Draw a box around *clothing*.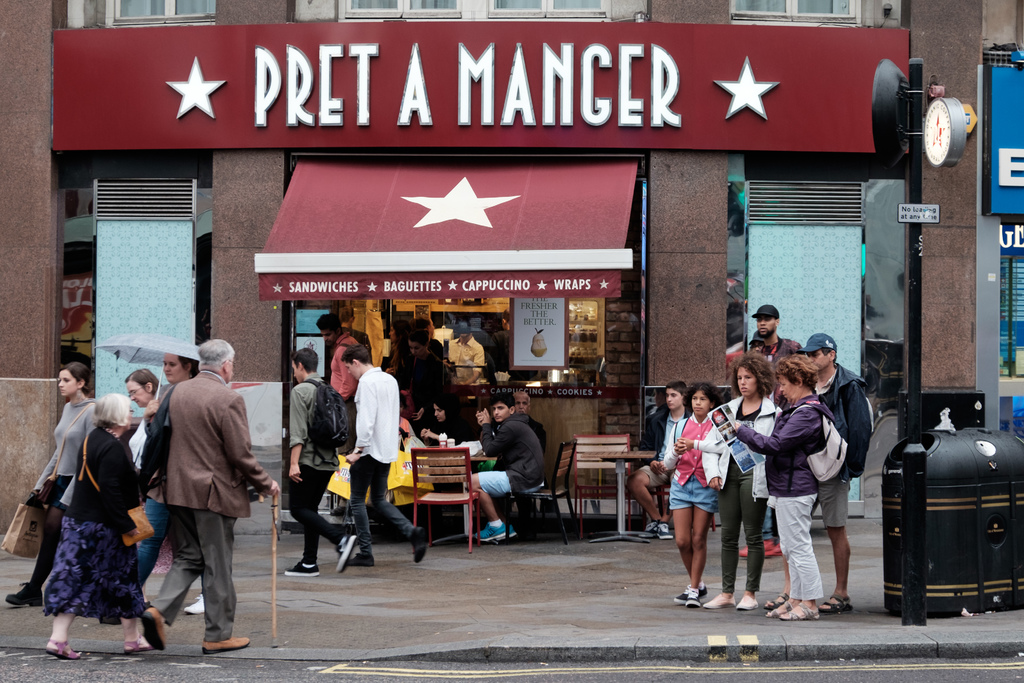
(109,378,177,589).
